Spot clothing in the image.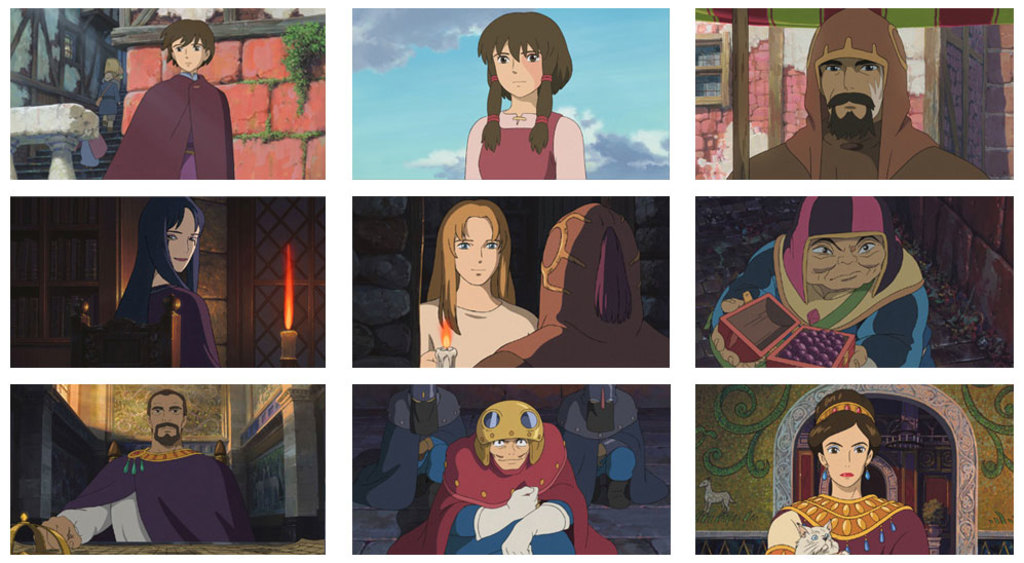
clothing found at (left=354, top=391, right=462, bottom=508).
